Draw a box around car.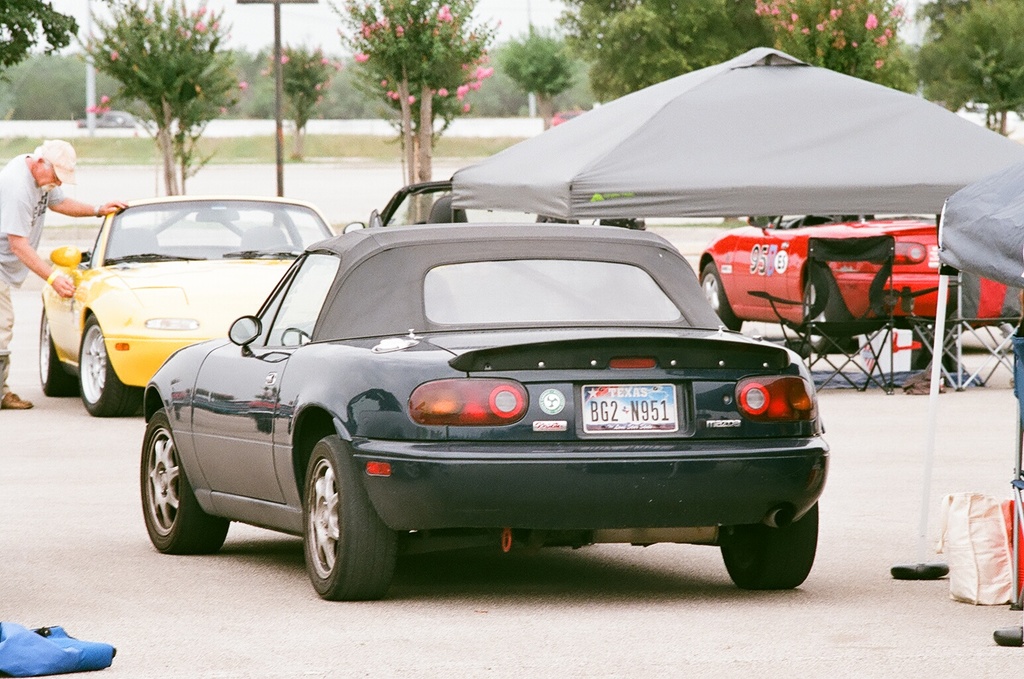
x1=698, y1=207, x2=1023, y2=336.
